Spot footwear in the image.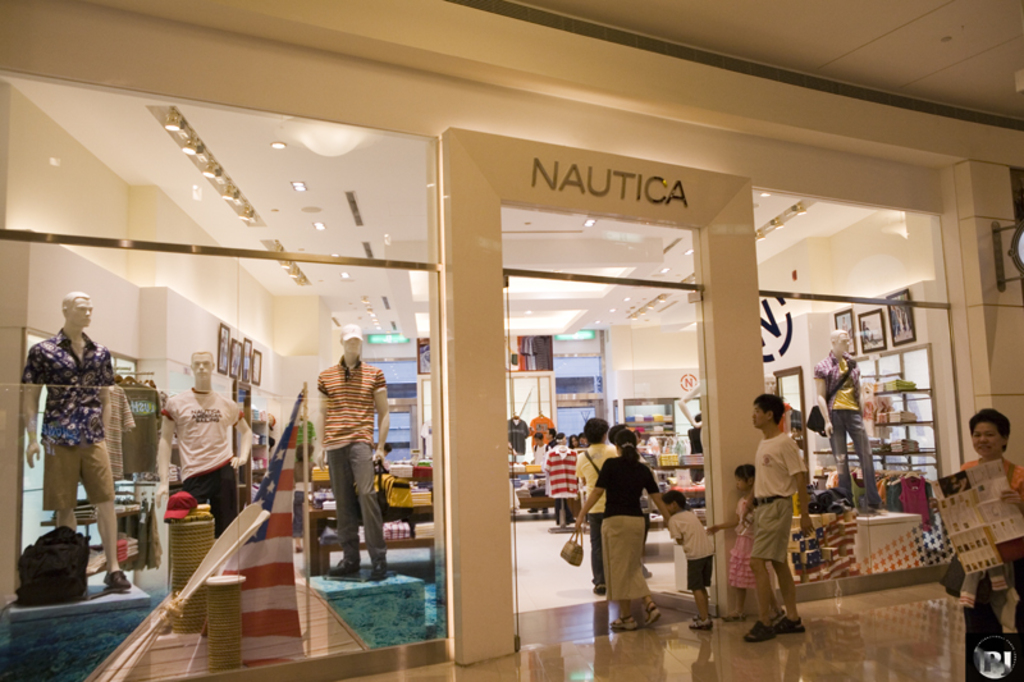
footwear found at 724,615,742,626.
